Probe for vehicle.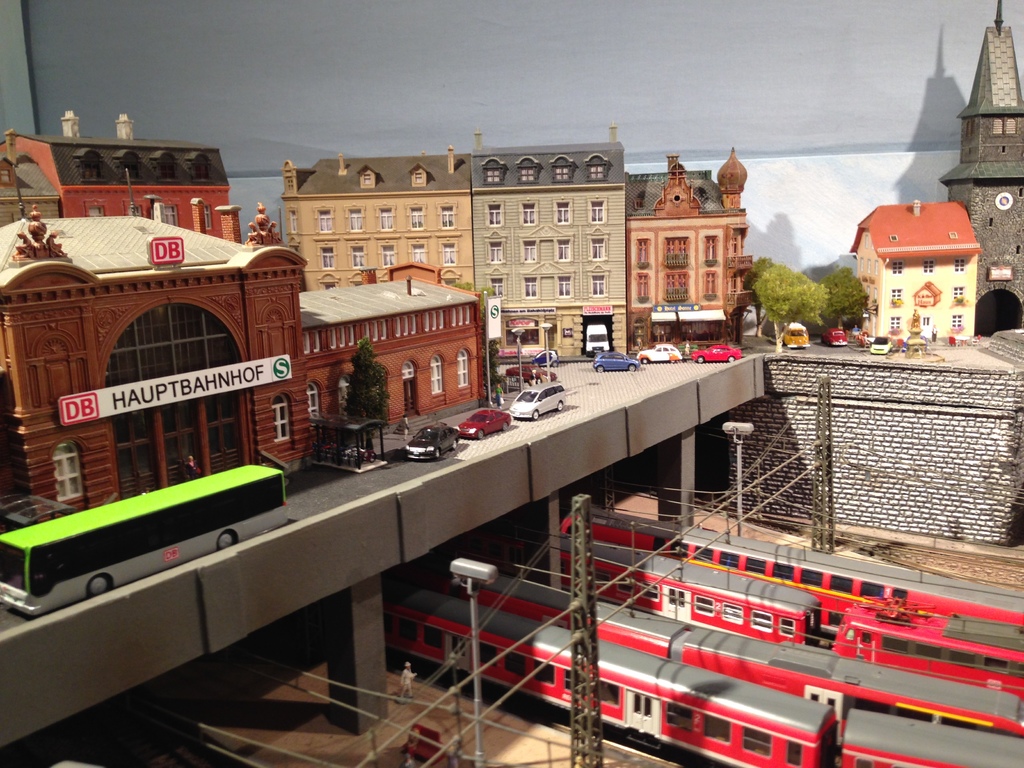
Probe result: left=402, top=423, right=459, bottom=461.
